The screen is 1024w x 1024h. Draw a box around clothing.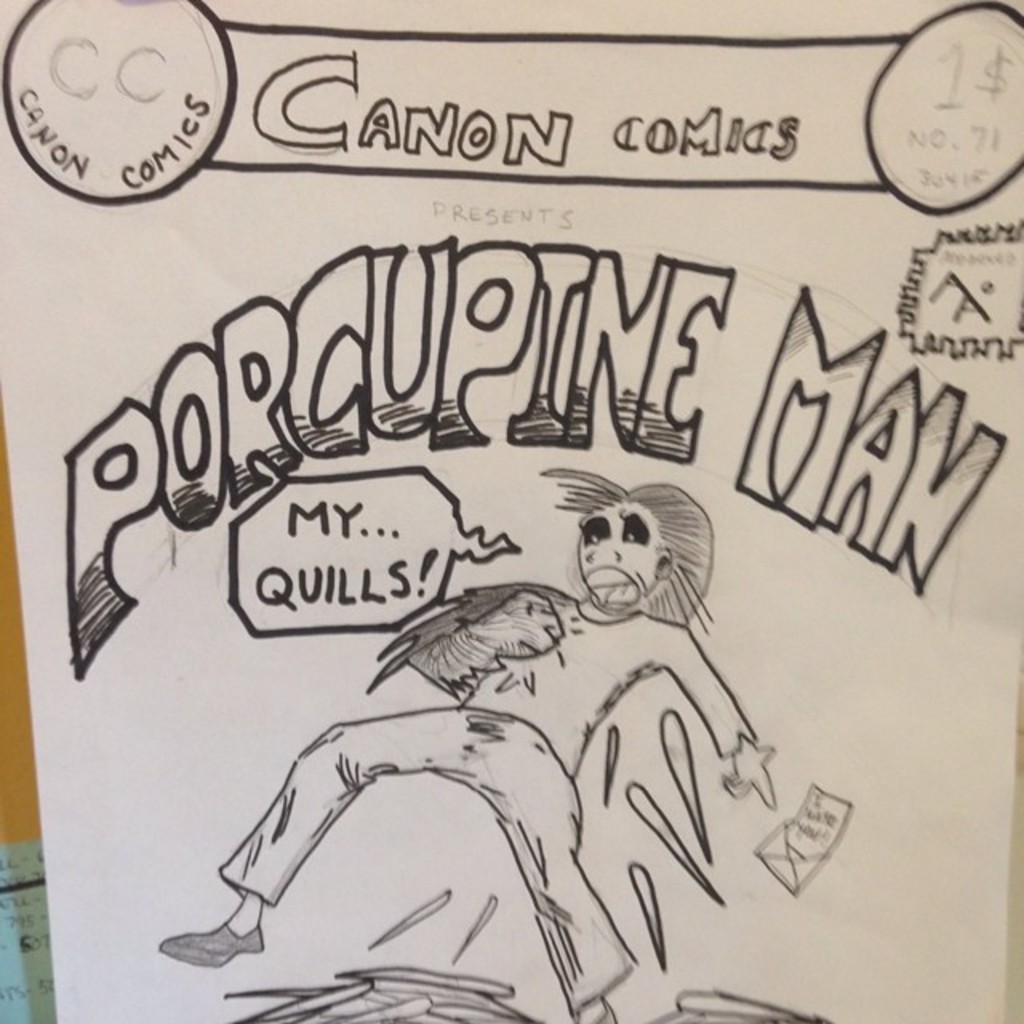
box(256, 501, 789, 944).
